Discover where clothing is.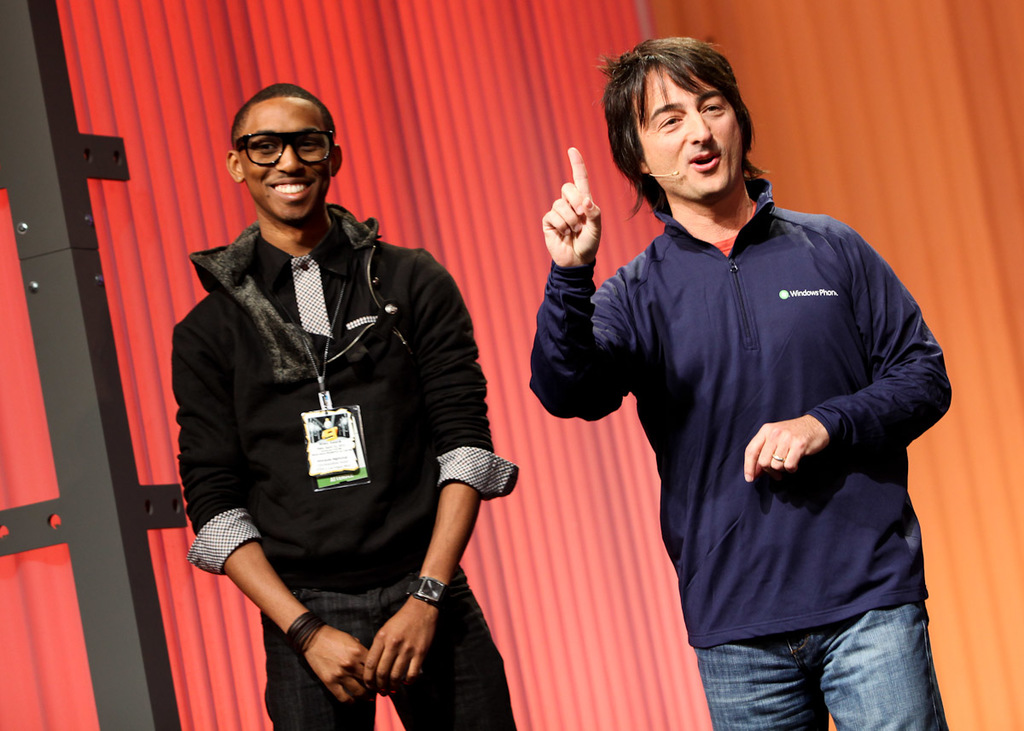
Discovered at 167/206/515/730.
